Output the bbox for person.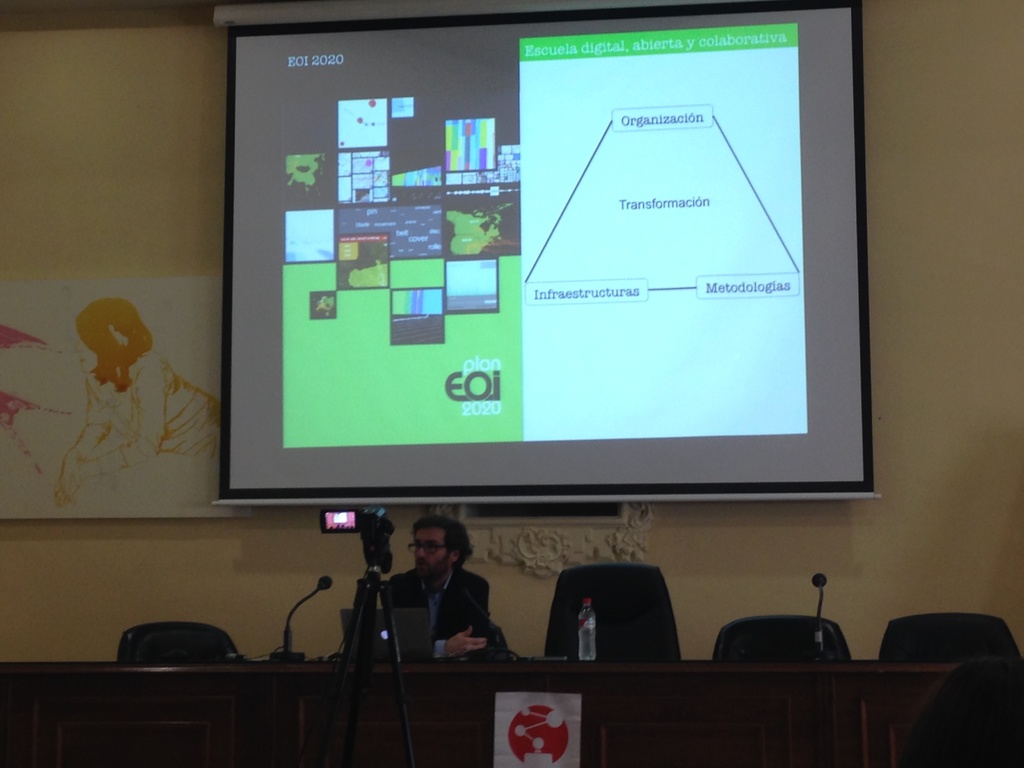
bbox=[397, 522, 481, 684].
